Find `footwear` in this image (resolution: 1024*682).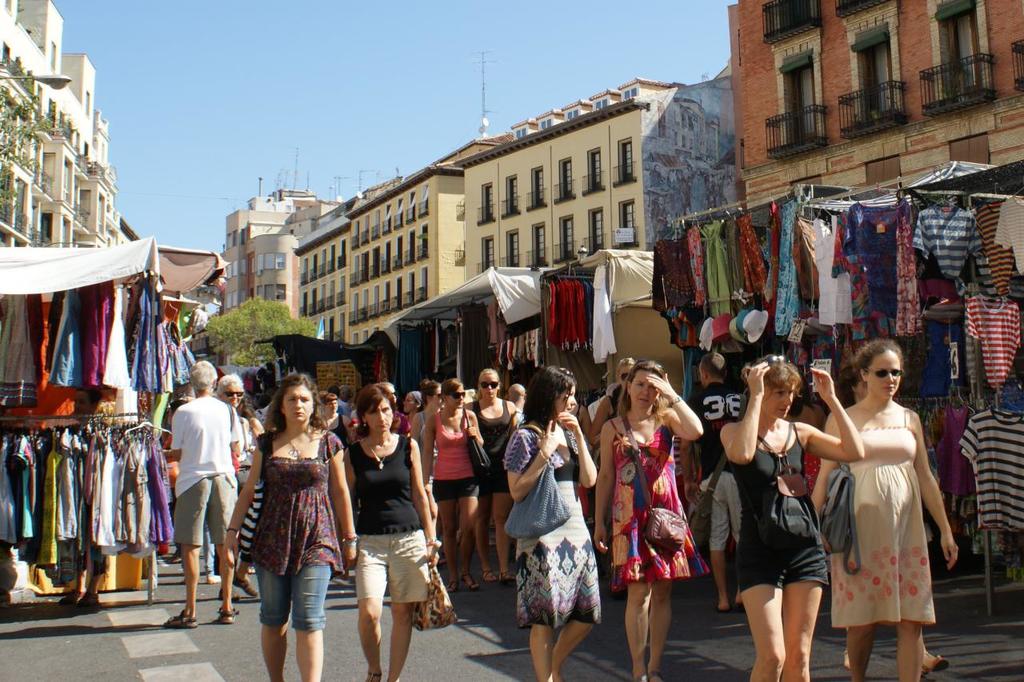
detection(644, 668, 664, 681).
